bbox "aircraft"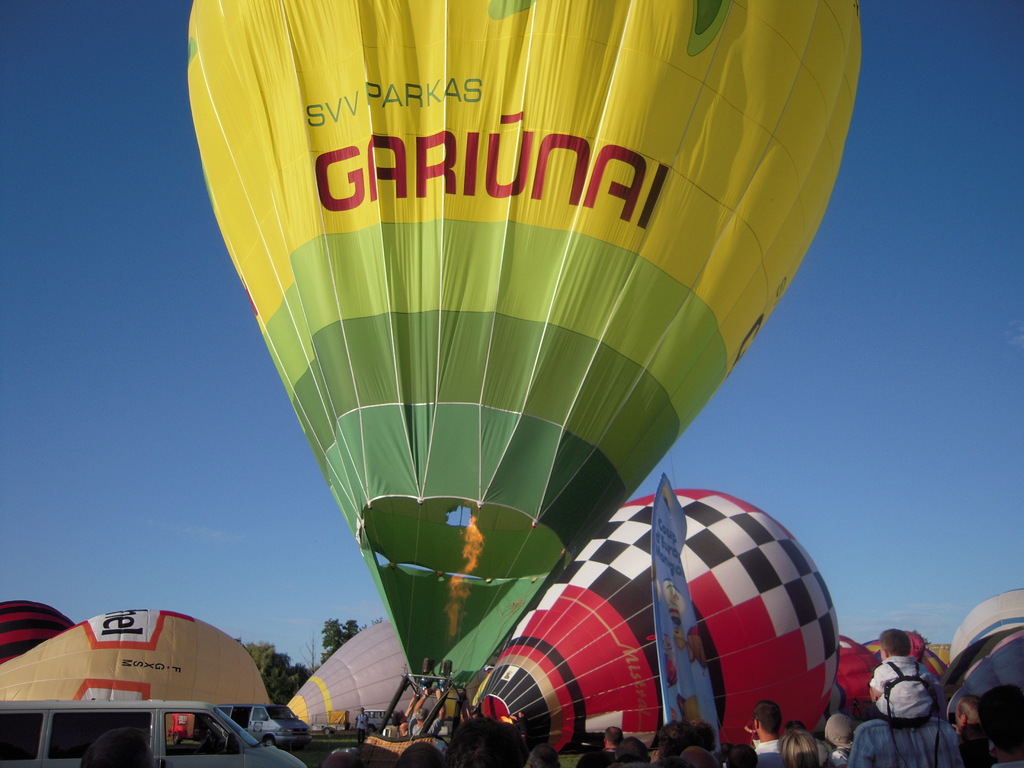
crop(465, 490, 833, 749)
